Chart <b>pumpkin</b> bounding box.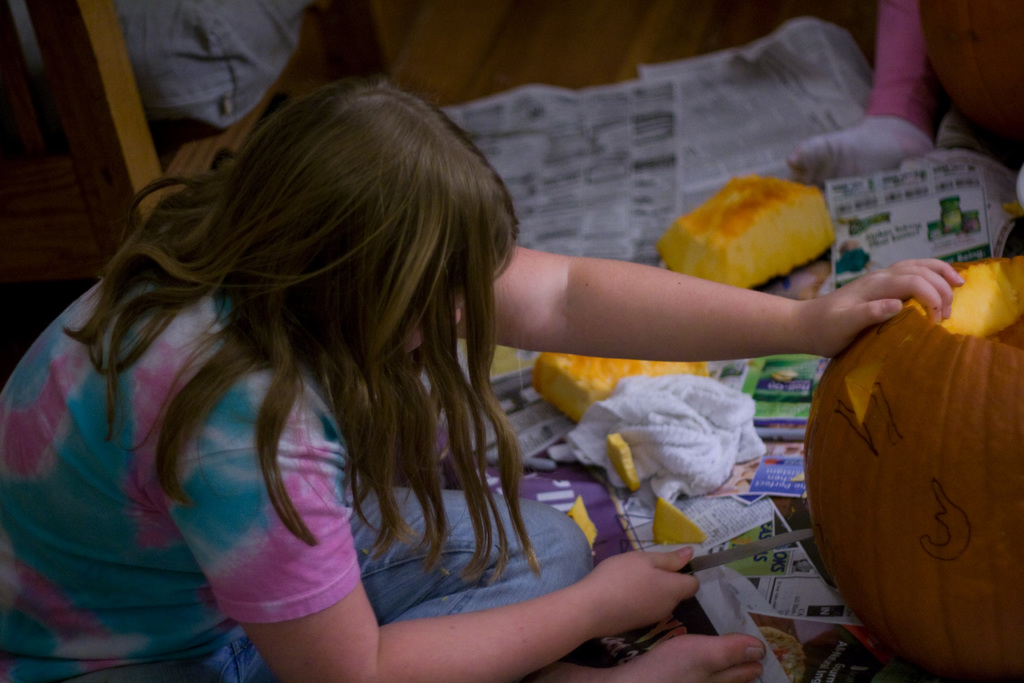
Charted: x1=605 y1=433 x2=643 y2=488.
